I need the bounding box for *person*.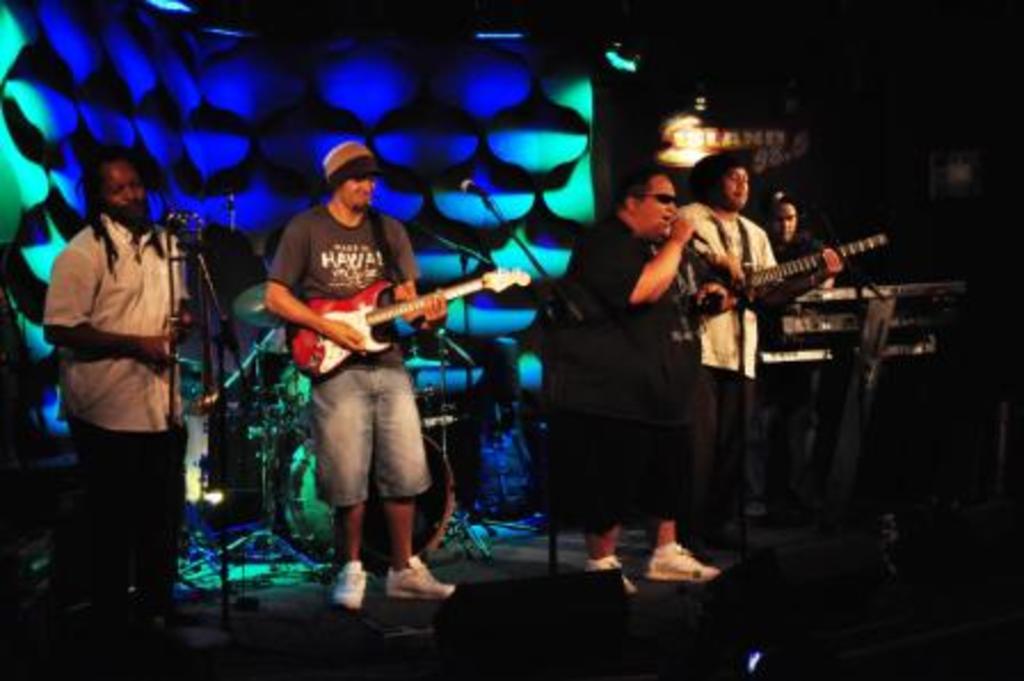
Here it is: <box>677,151,843,555</box>.
